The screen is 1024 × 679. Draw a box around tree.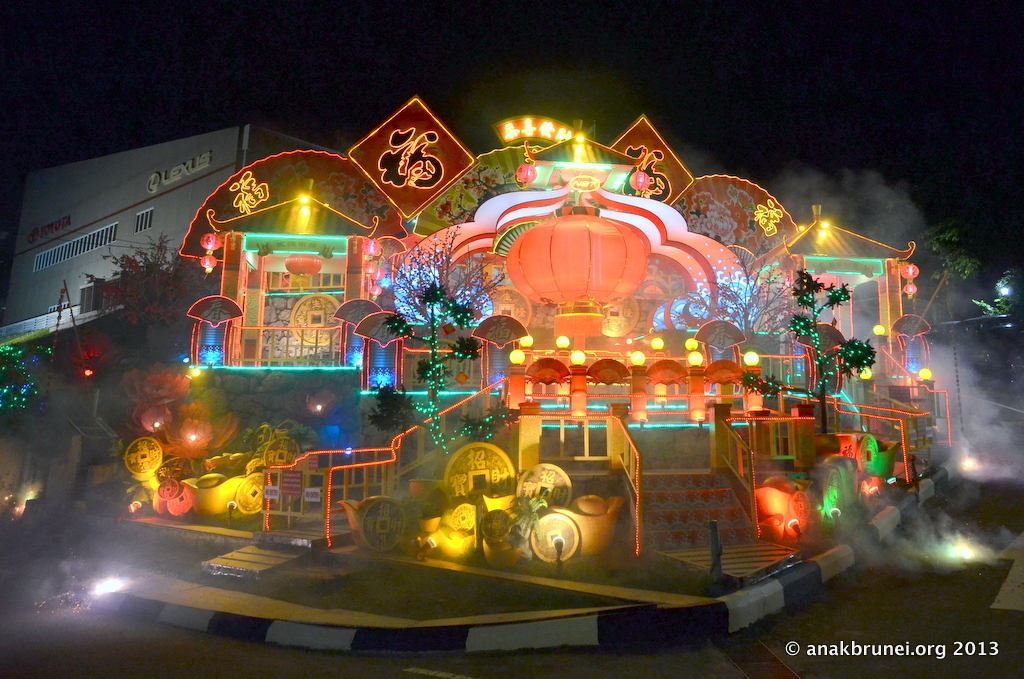
(left=365, top=270, right=558, bottom=463).
